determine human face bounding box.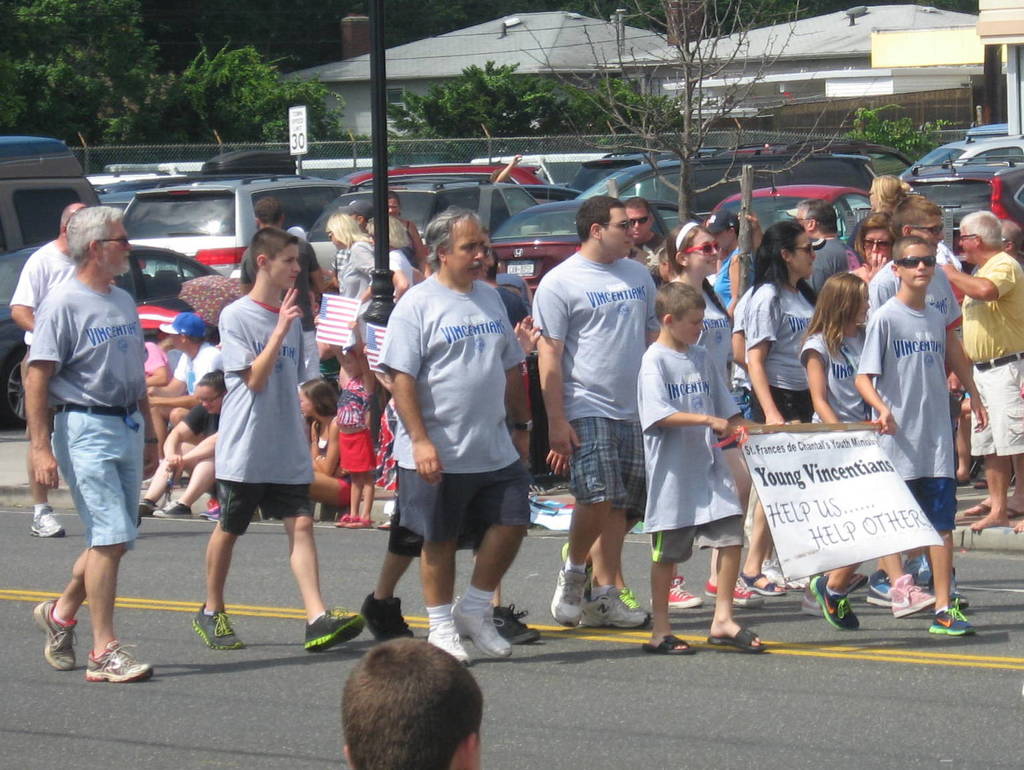
Determined: Rect(196, 388, 220, 417).
